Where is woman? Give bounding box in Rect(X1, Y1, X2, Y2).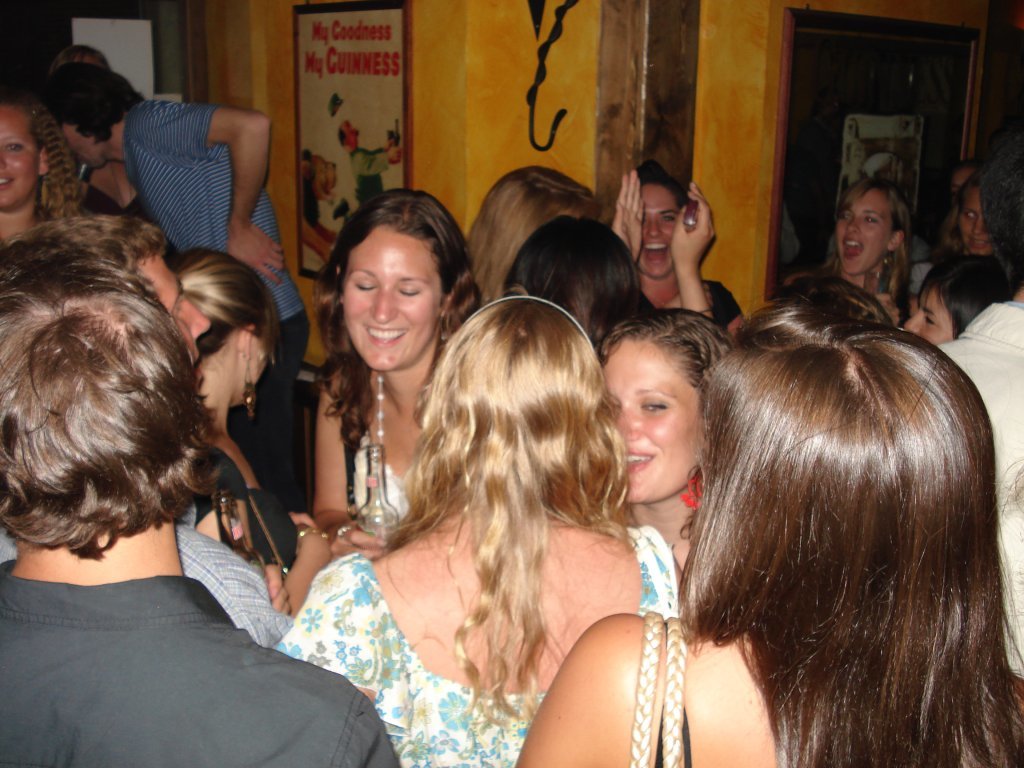
Rect(277, 286, 686, 767).
